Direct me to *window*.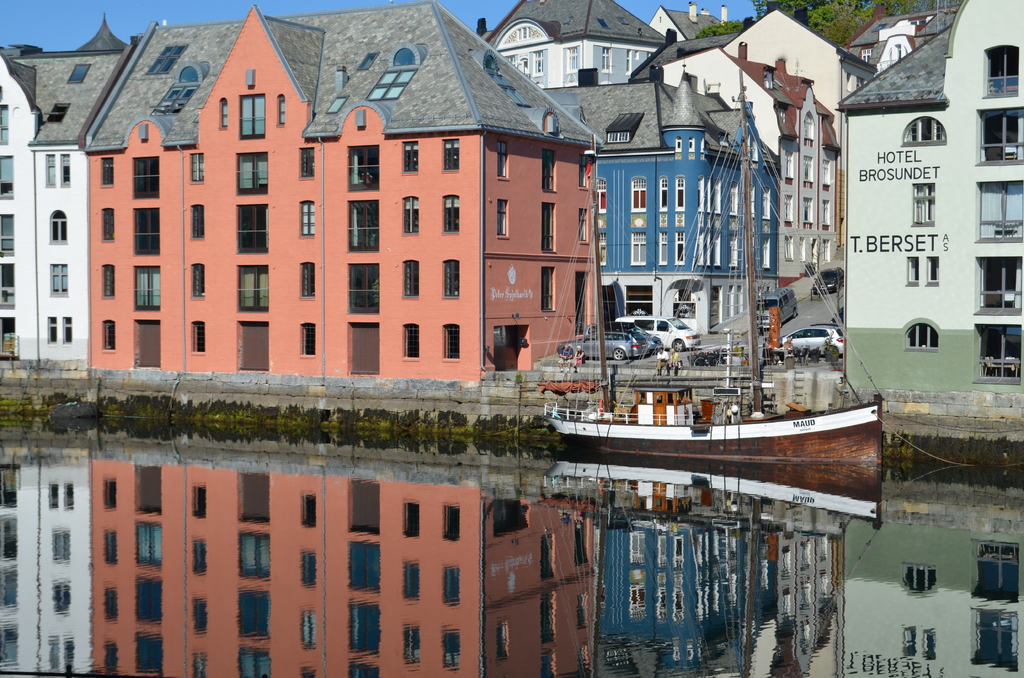
Direction: <bbox>240, 93, 265, 142</bbox>.
